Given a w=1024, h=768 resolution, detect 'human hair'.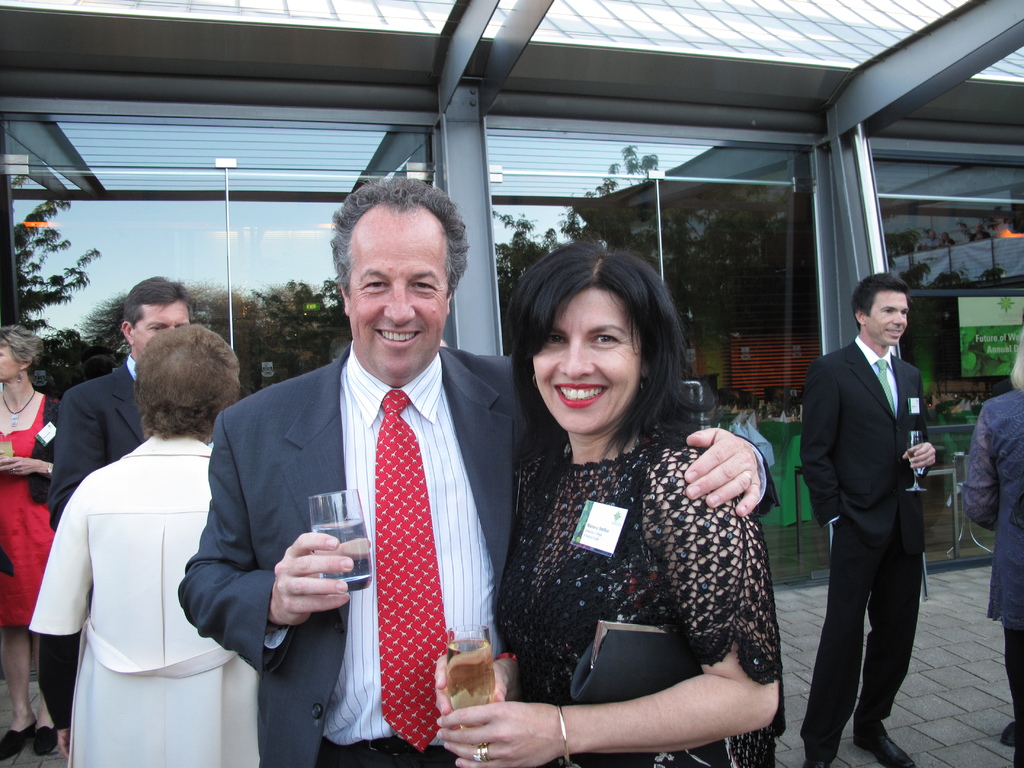
rect(123, 273, 197, 339).
